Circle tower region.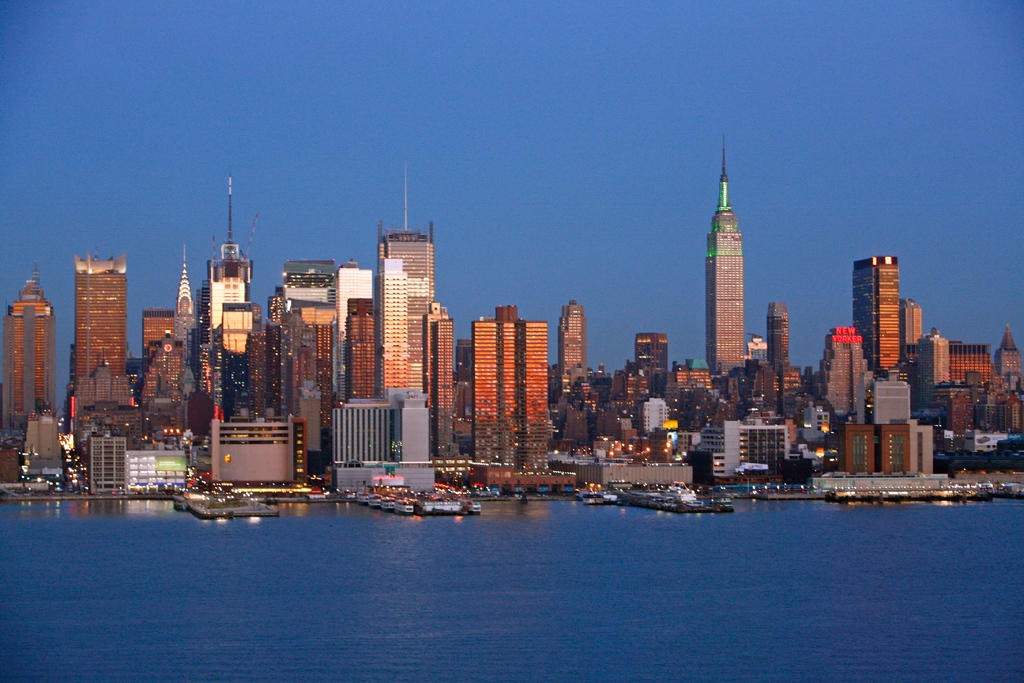
Region: [0,262,63,441].
